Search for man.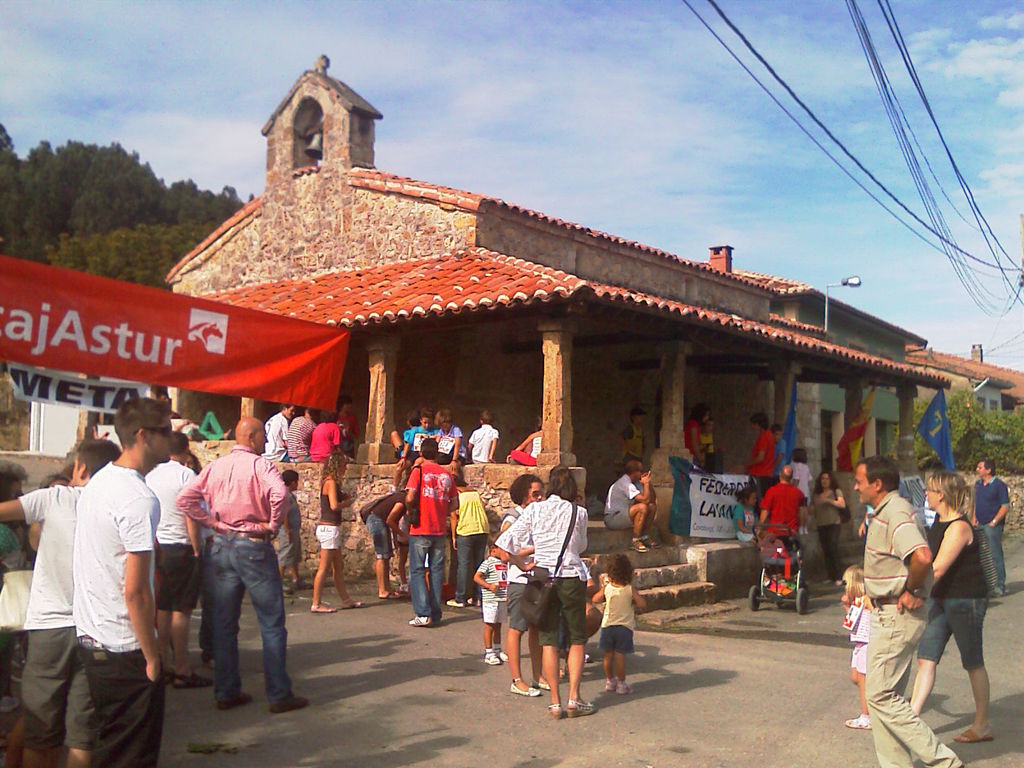
Found at box(402, 436, 461, 627).
